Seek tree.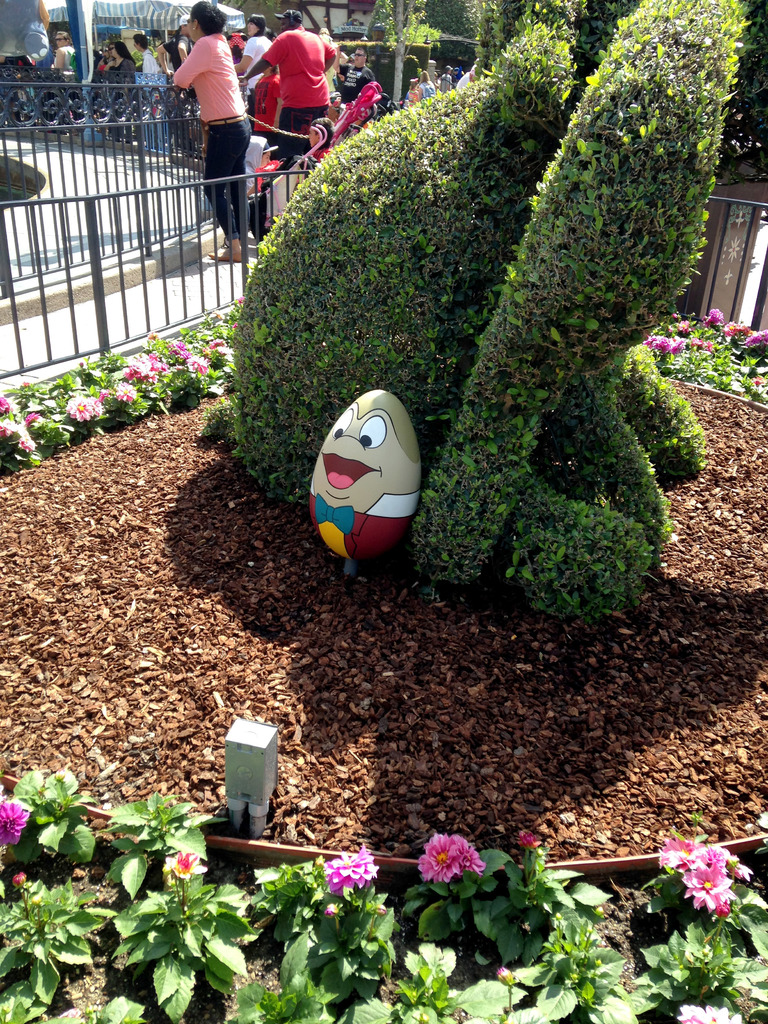
[358, 0, 476, 52].
